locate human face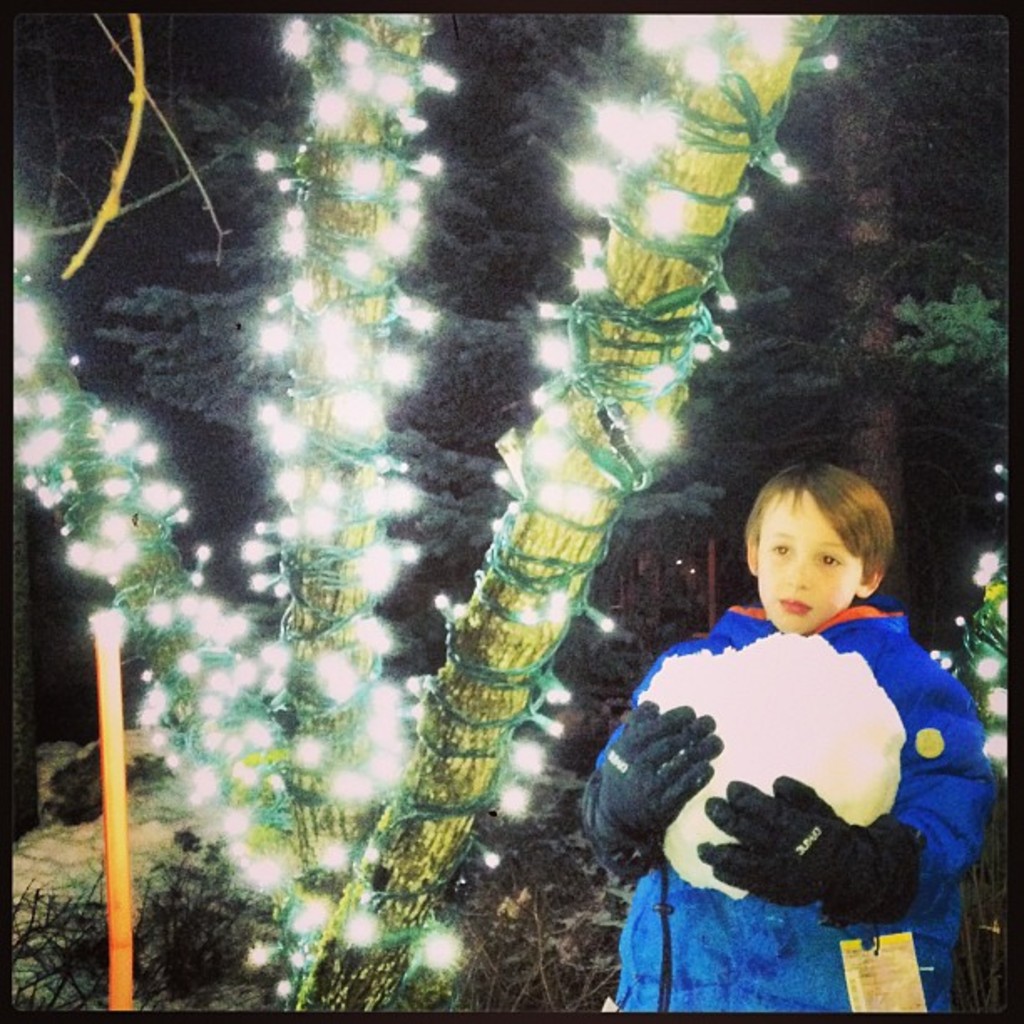
BBox(756, 487, 862, 634)
